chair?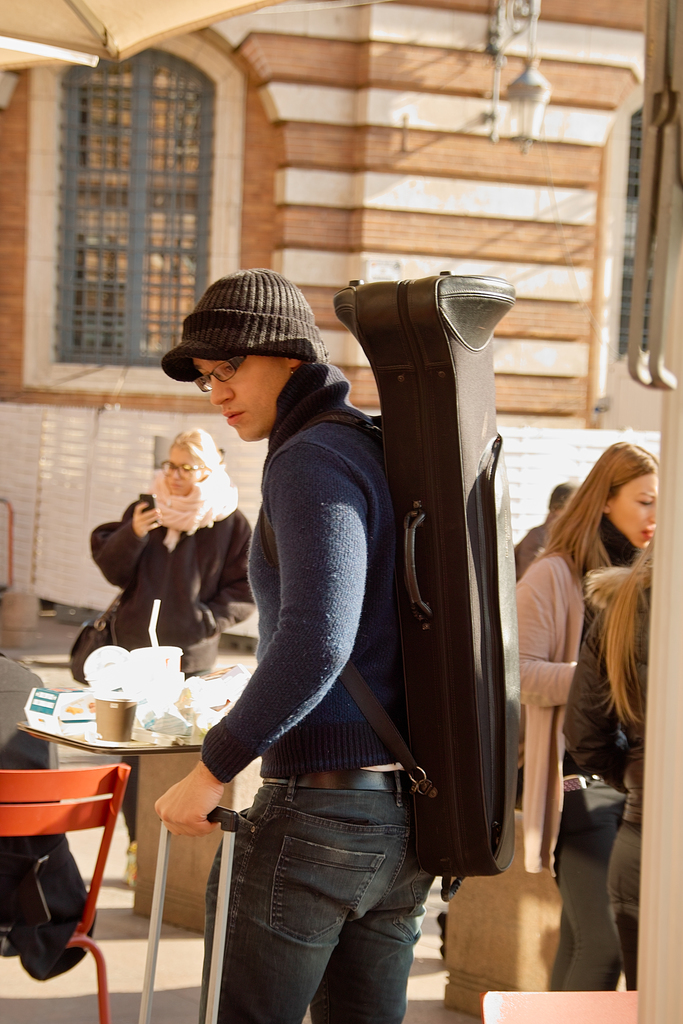
region(10, 726, 134, 1002)
